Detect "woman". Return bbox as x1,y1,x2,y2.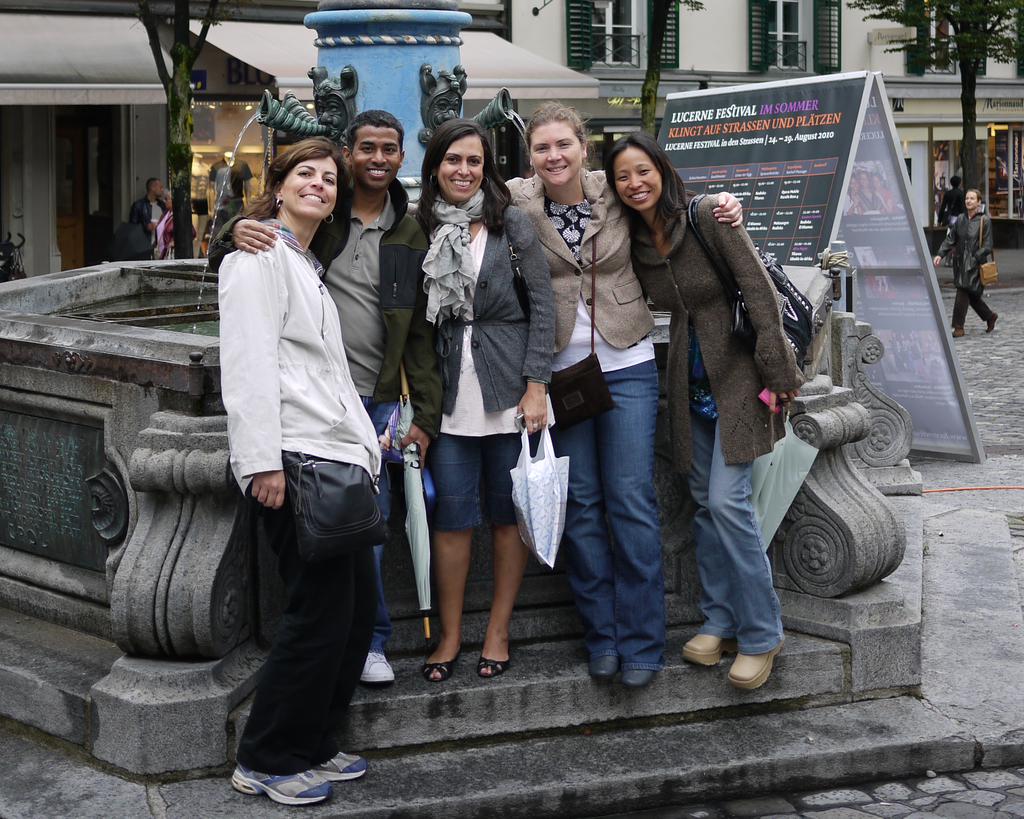
152,194,195,259.
